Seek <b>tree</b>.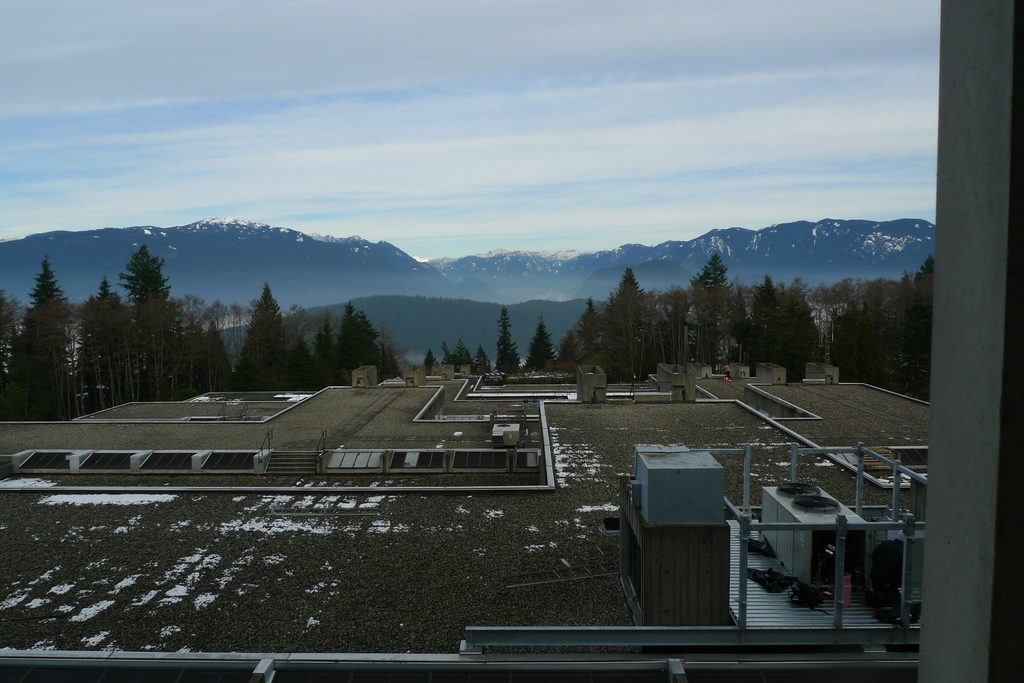
crop(473, 343, 493, 377).
